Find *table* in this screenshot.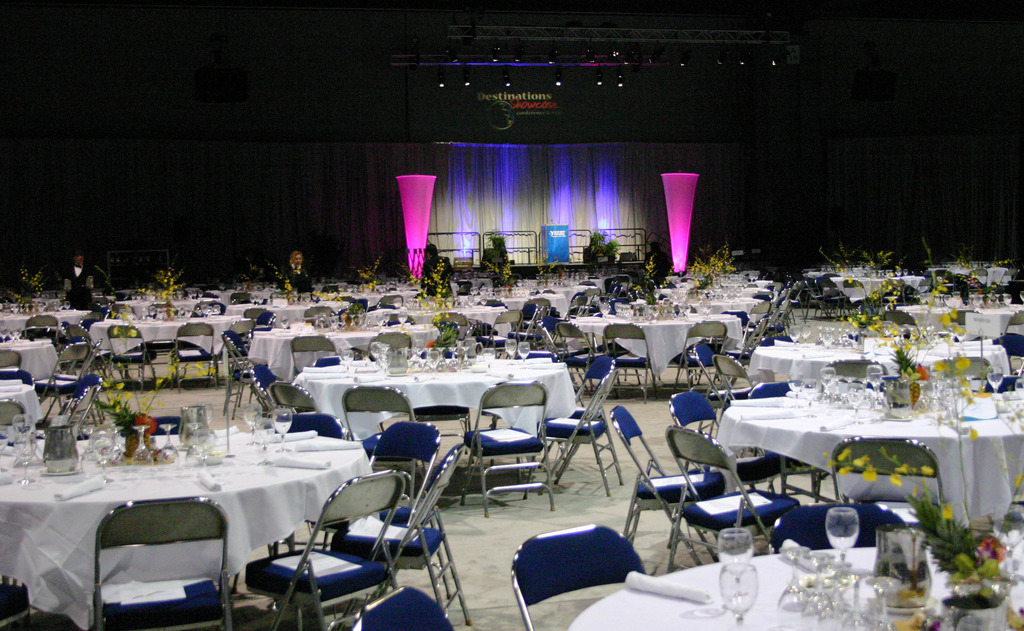
The bounding box for *table* is {"left": 484, "top": 288, "right": 566, "bottom": 319}.
